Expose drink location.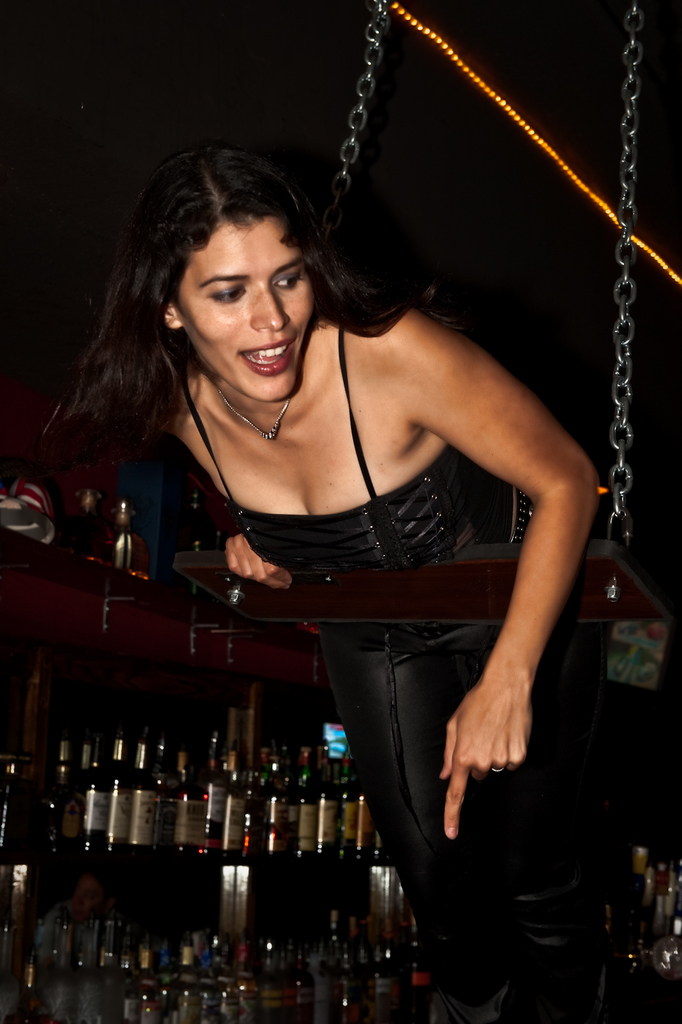
Exposed at l=228, t=756, r=244, b=855.
